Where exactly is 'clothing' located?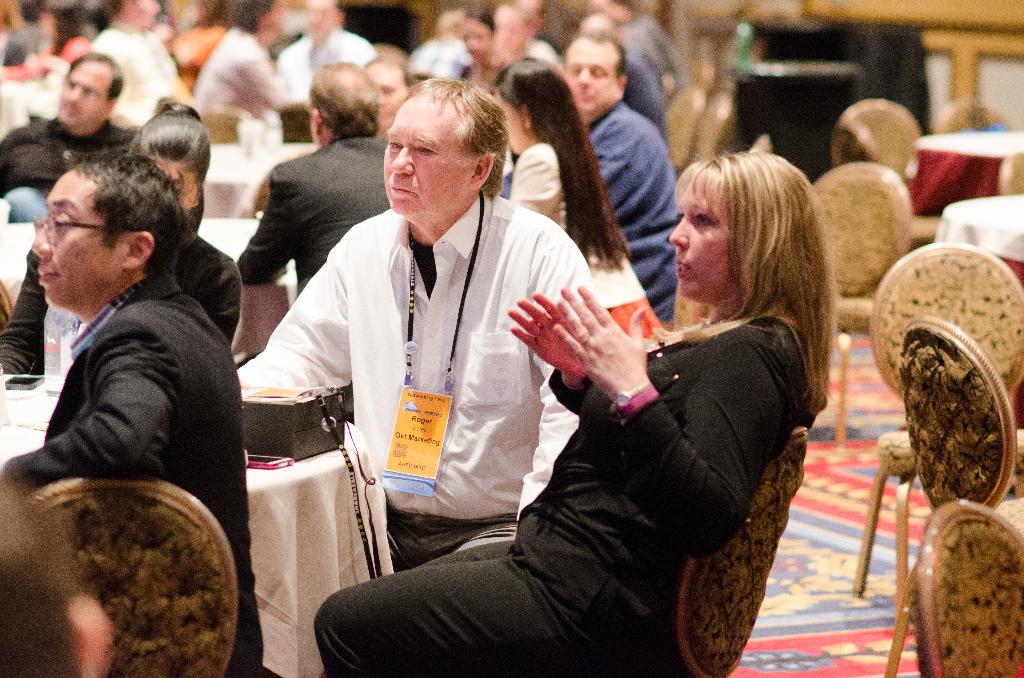
Its bounding box is pyautogui.locateOnScreen(0, 115, 135, 223).
